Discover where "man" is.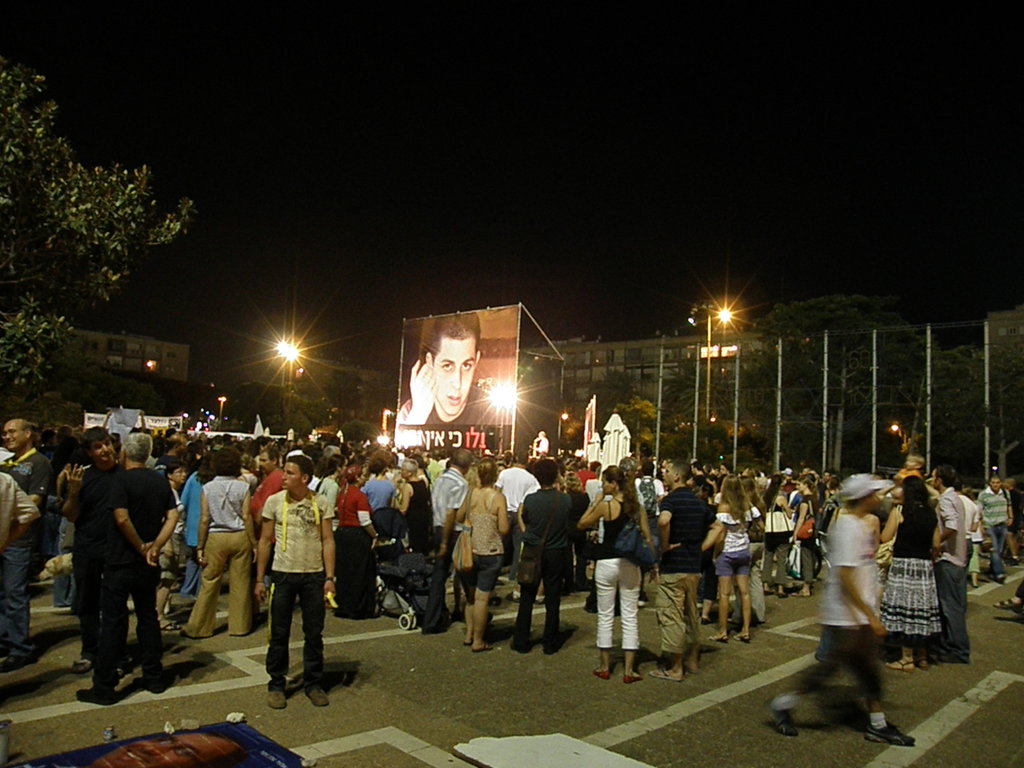
Discovered at bbox=[403, 315, 504, 424].
